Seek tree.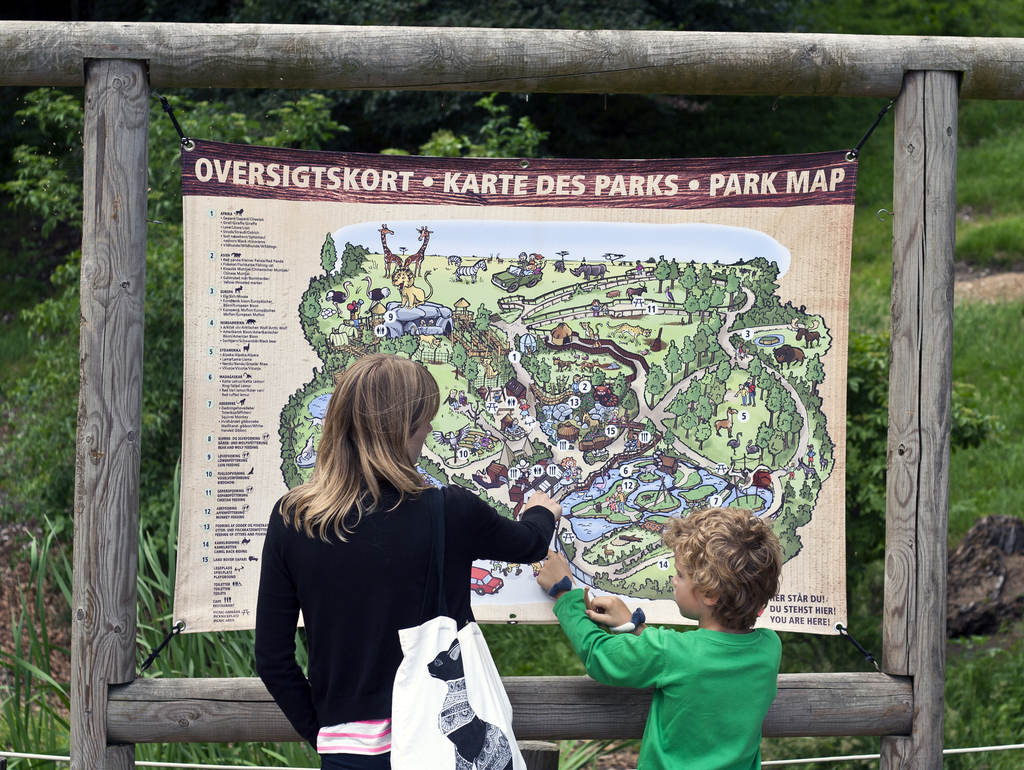
bbox=(681, 337, 697, 374).
